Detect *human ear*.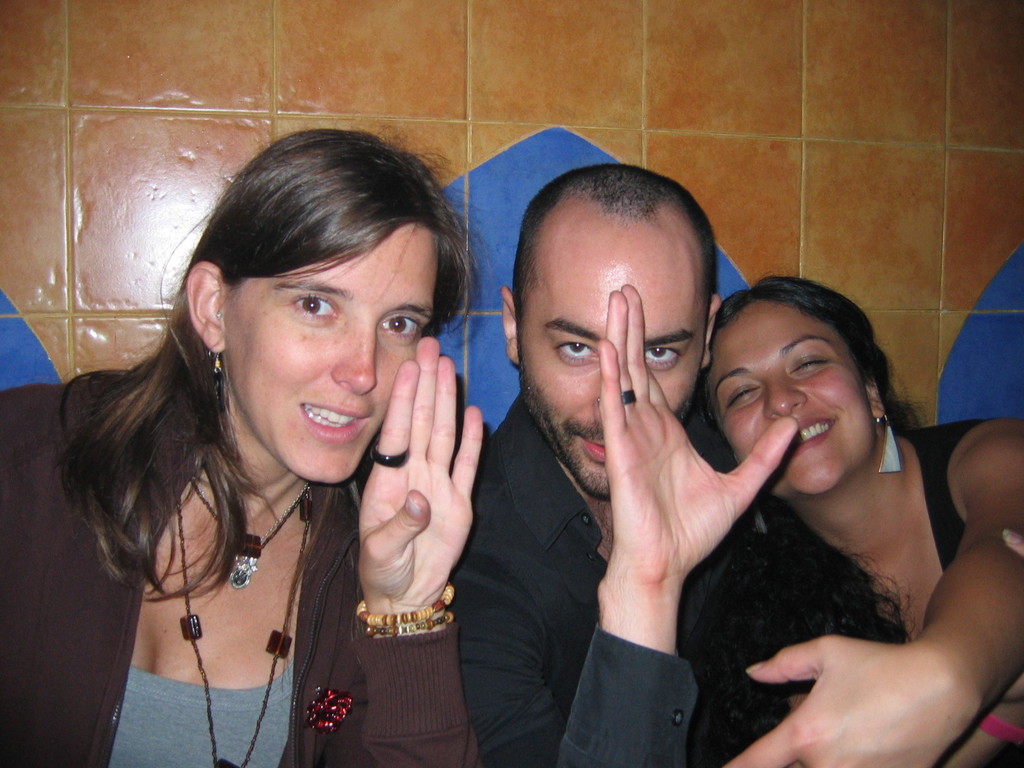
Detected at crop(865, 374, 885, 417).
